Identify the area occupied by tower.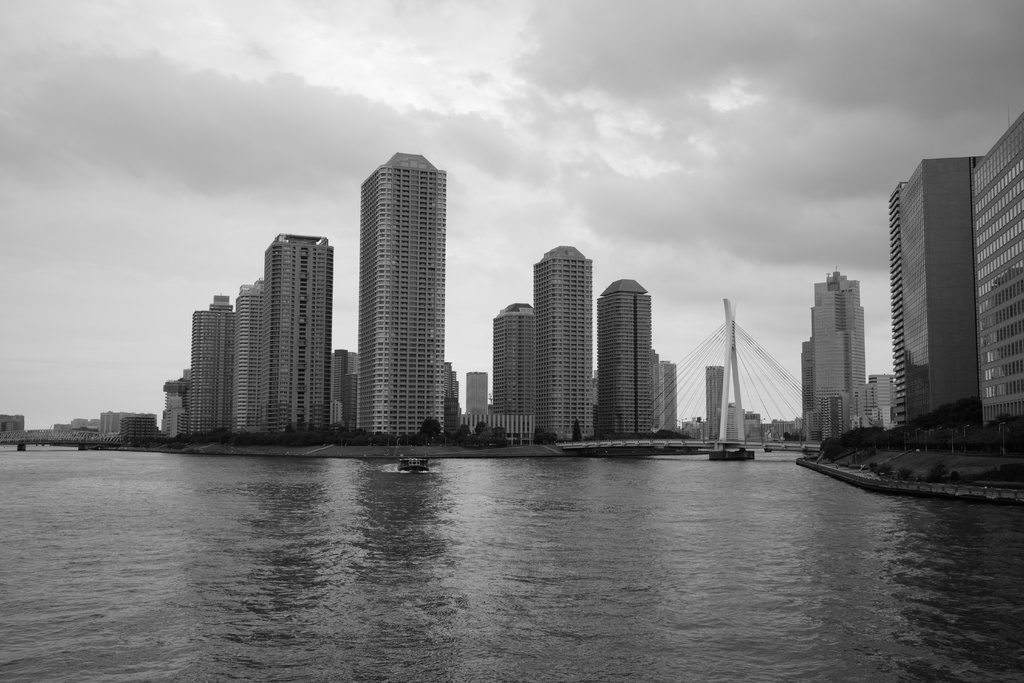
Area: x1=486 y1=301 x2=535 y2=447.
